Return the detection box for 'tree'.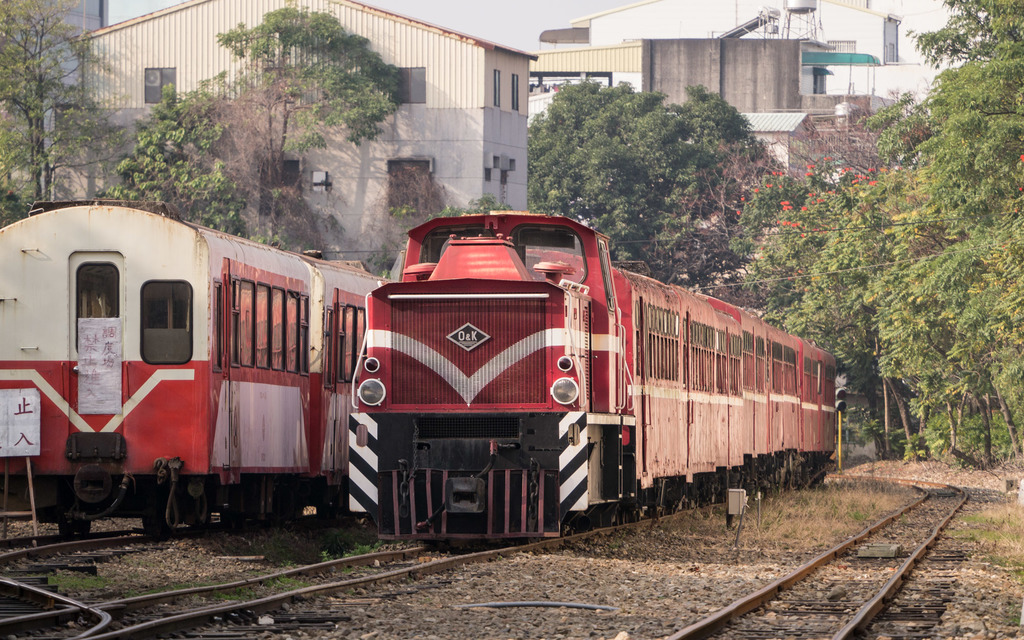
<region>760, 154, 935, 472</region>.
